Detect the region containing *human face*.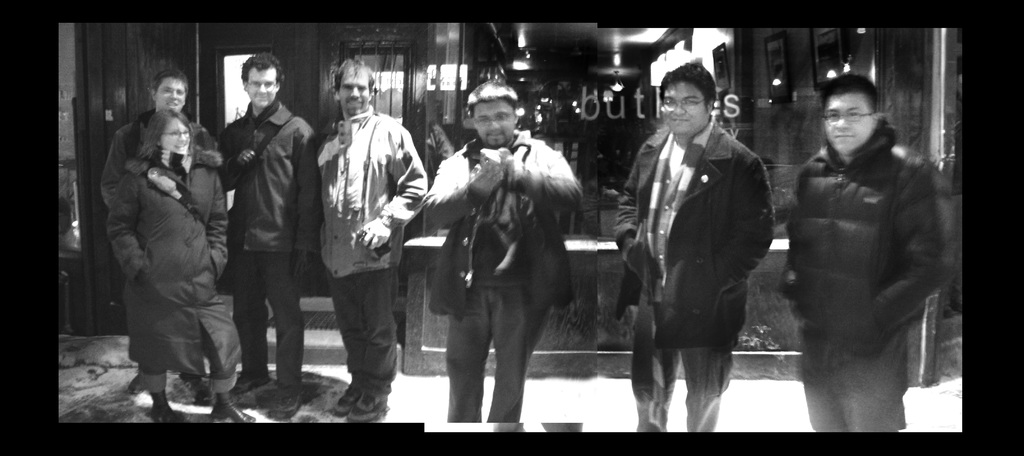
box=[663, 81, 709, 134].
